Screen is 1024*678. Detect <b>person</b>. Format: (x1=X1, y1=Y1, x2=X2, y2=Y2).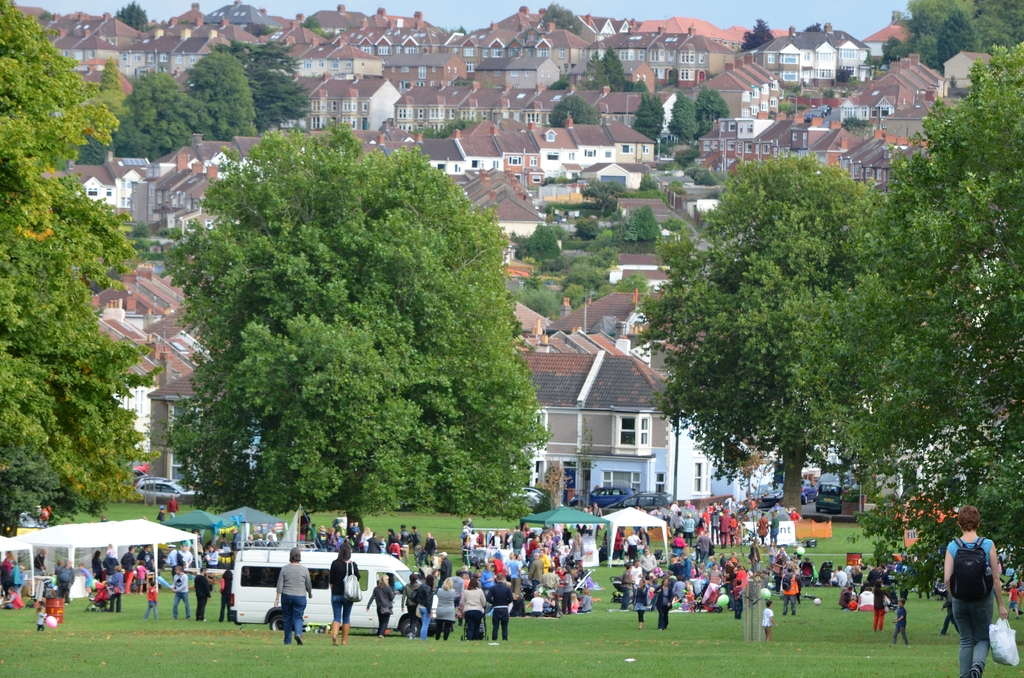
(x1=890, y1=599, x2=909, y2=644).
